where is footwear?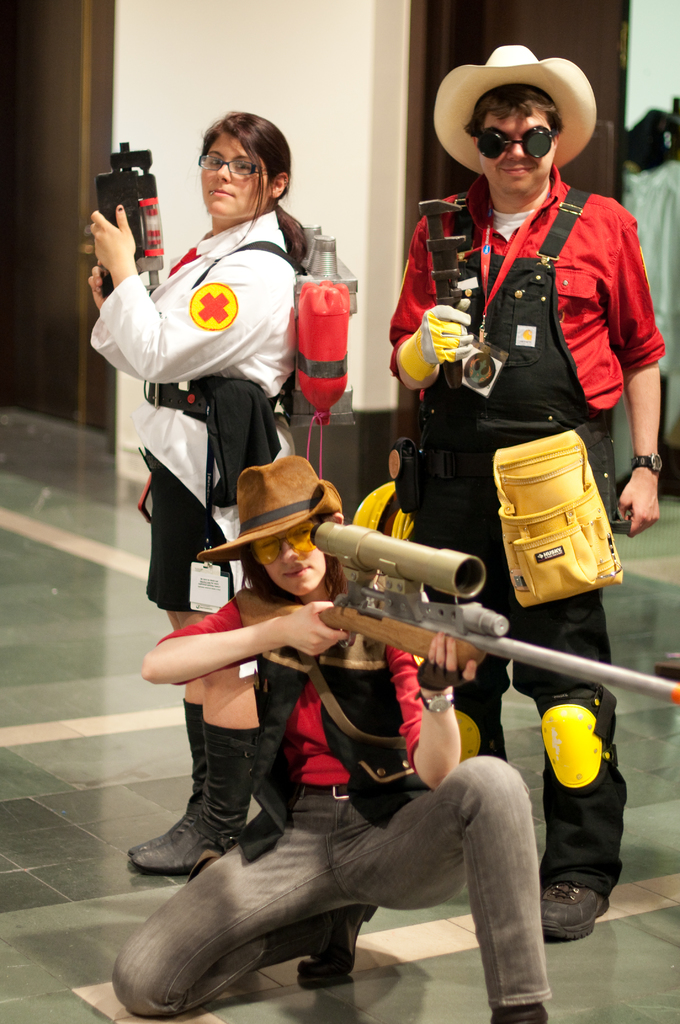
x1=492 y1=1005 x2=551 y2=1023.
